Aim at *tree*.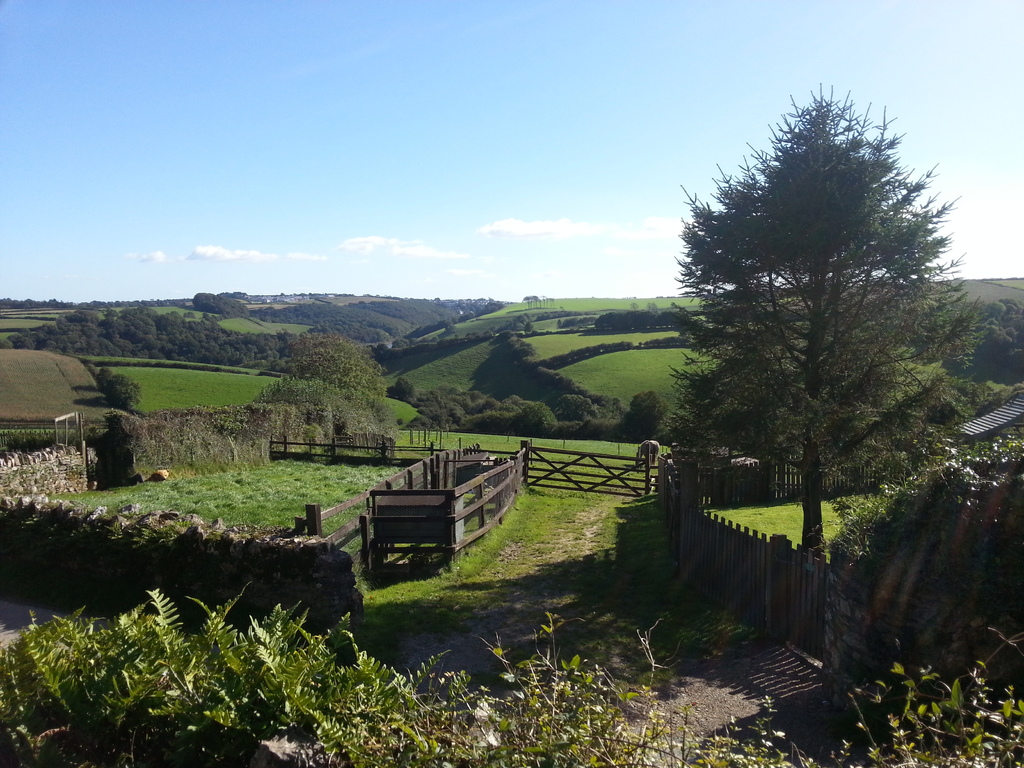
Aimed at {"left": 95, "top": 365, "right": 111, "bottom": 381}.
